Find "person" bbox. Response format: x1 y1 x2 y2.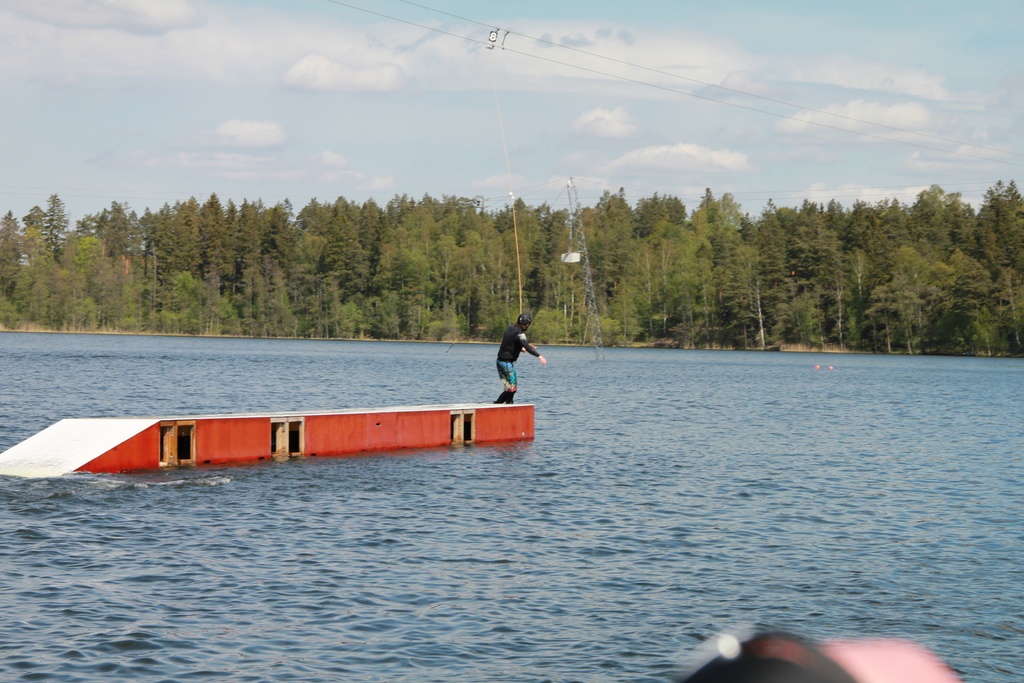
496 311 545 406.
